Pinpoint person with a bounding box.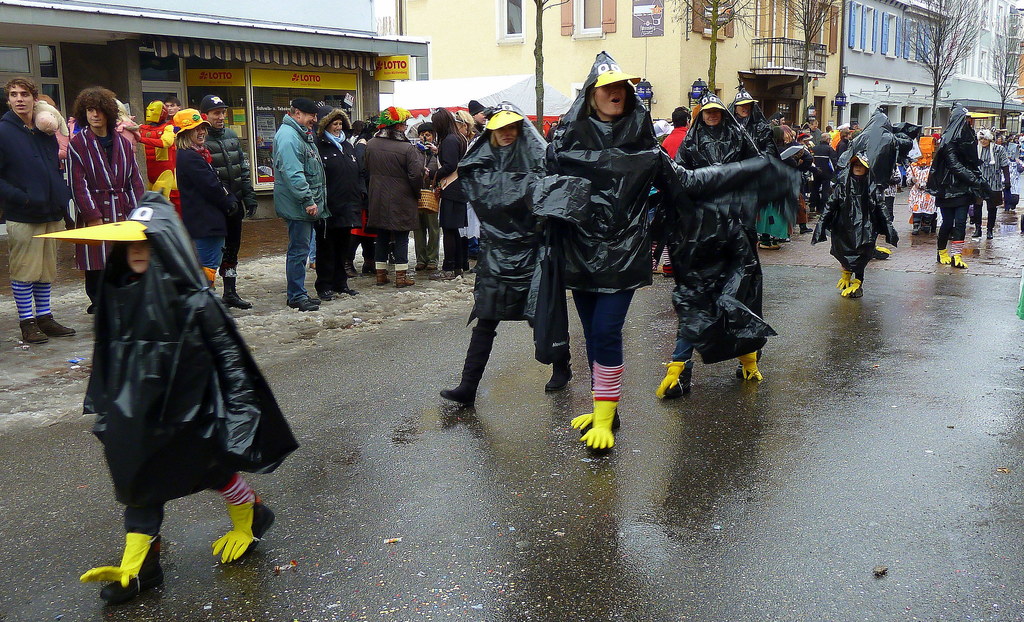
<box>1000,119,1023,197</box>.
